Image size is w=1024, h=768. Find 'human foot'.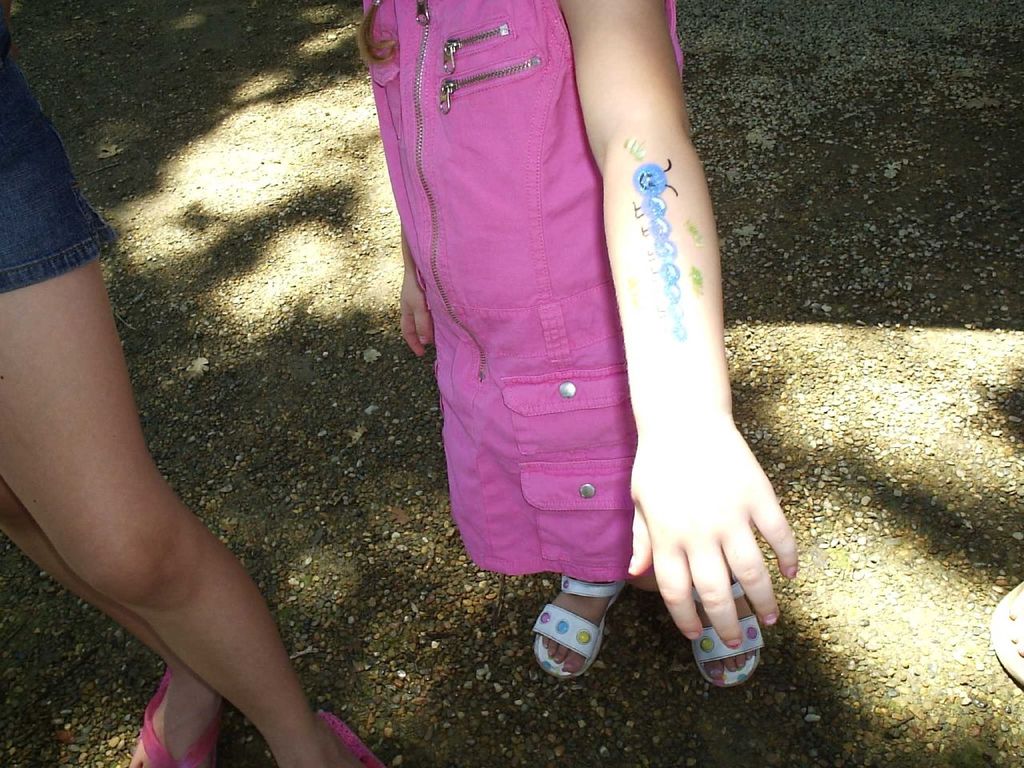
x1=130 y1=670 x2=220 y2=767.
